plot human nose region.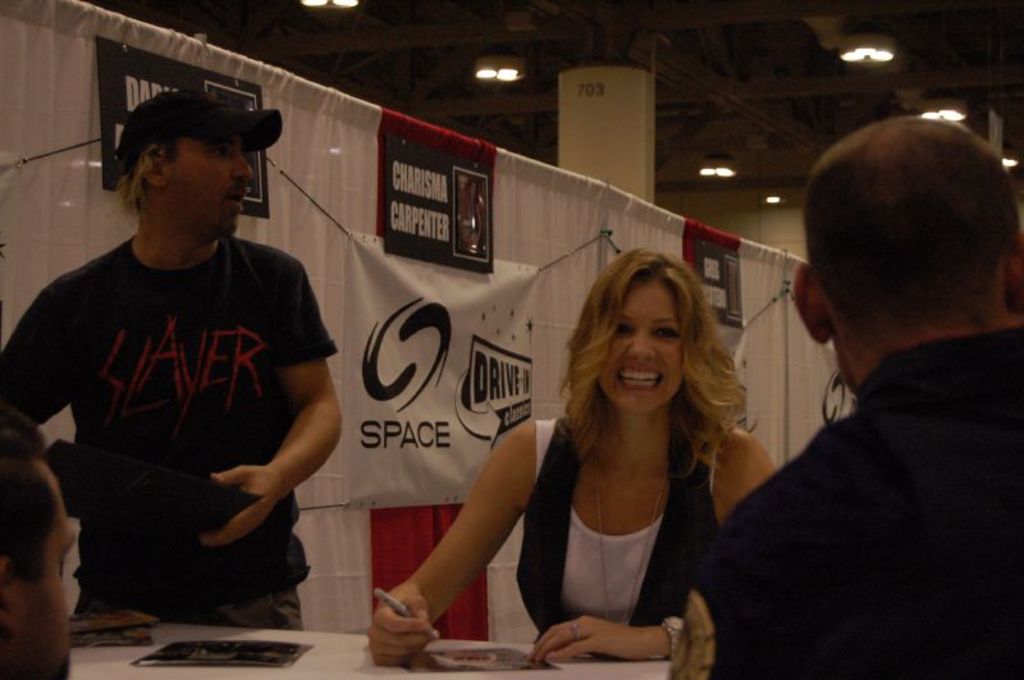
Plotted at Rect(627, 329, 657, 359).
